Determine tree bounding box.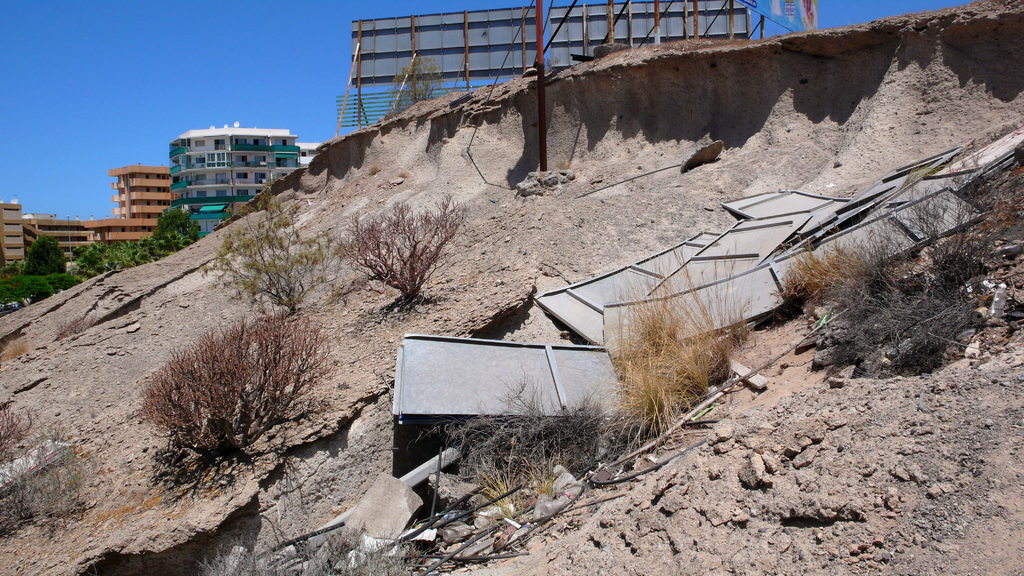
Determined: [x1=119, y1=210, x2=199, y2=277].
